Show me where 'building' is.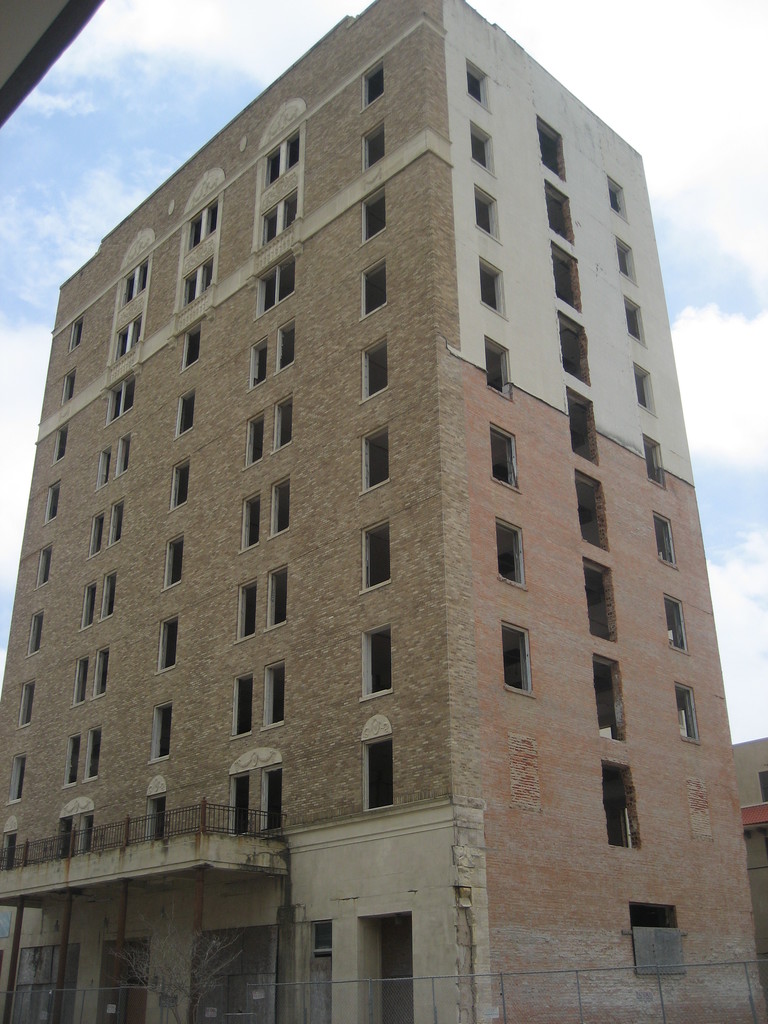
'building' is at box(0, 15, 767, 1023).
